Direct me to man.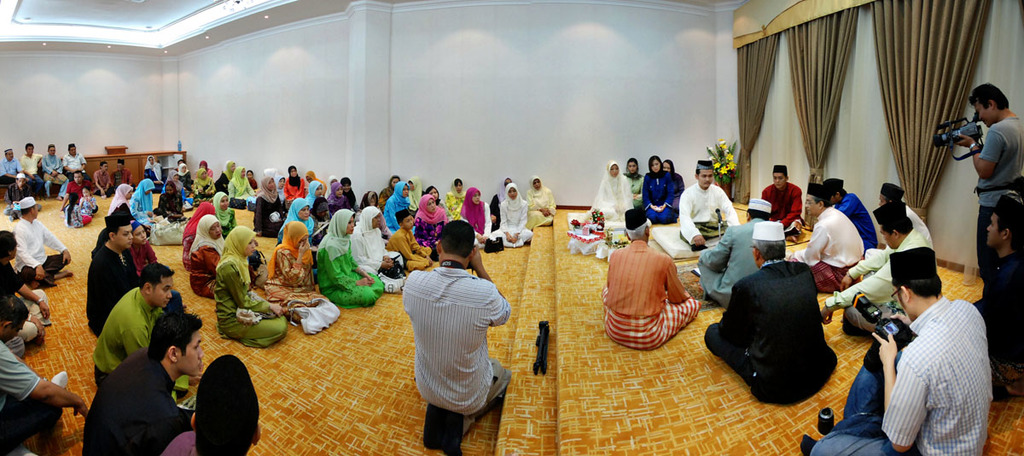
Direction: 13 192 75 291.
